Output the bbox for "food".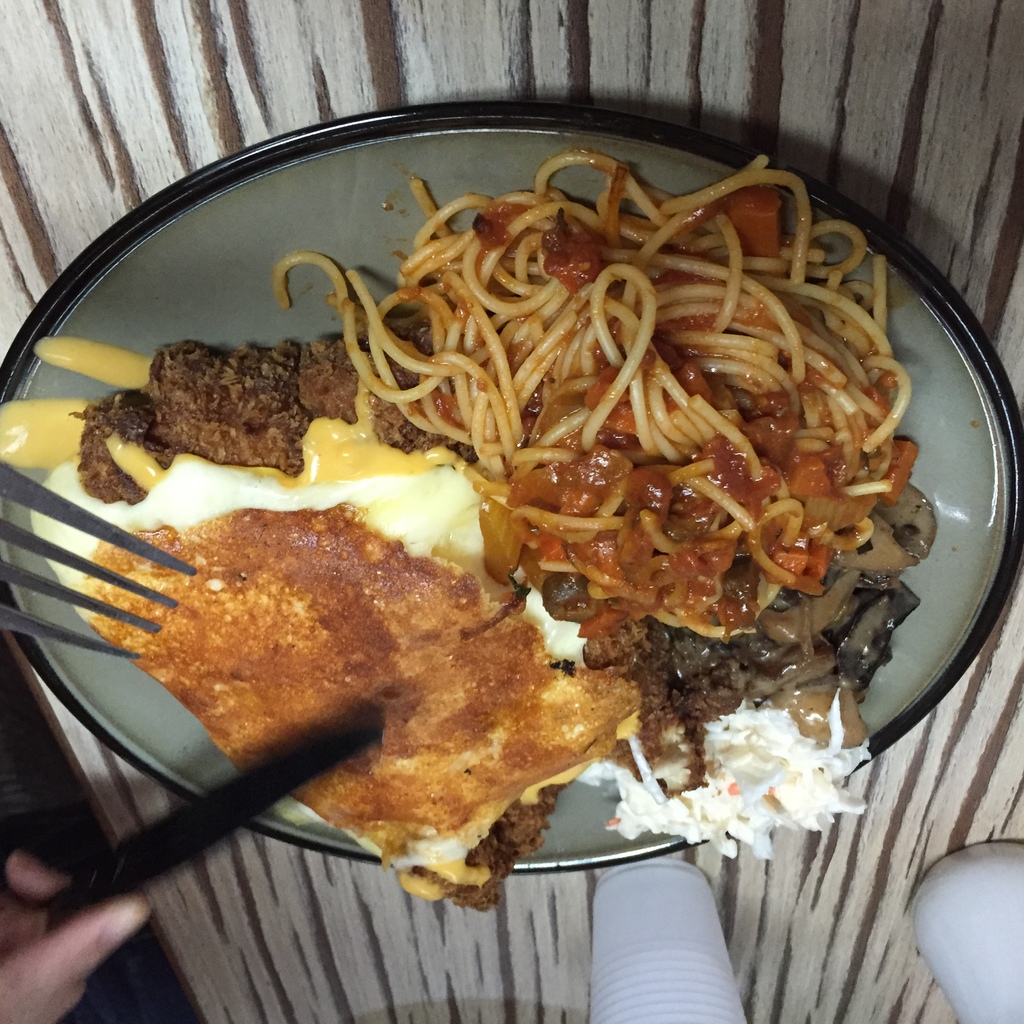
92 121 983 920.
